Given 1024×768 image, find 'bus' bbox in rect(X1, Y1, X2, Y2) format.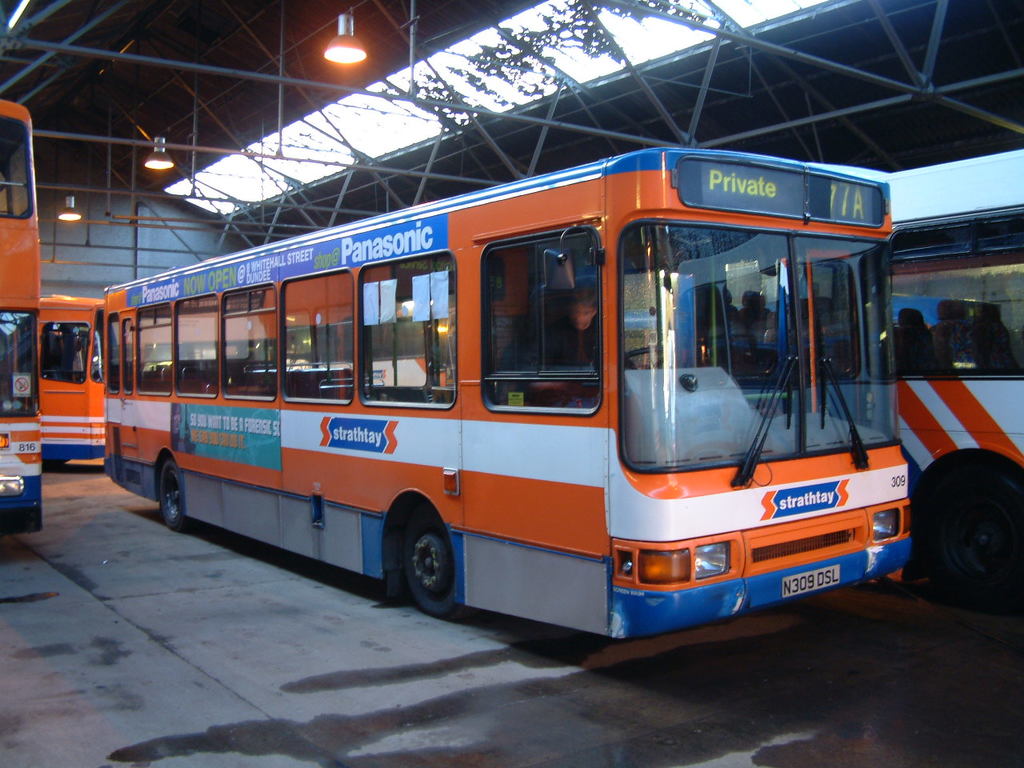
rect(102, 145, 914, 641).
